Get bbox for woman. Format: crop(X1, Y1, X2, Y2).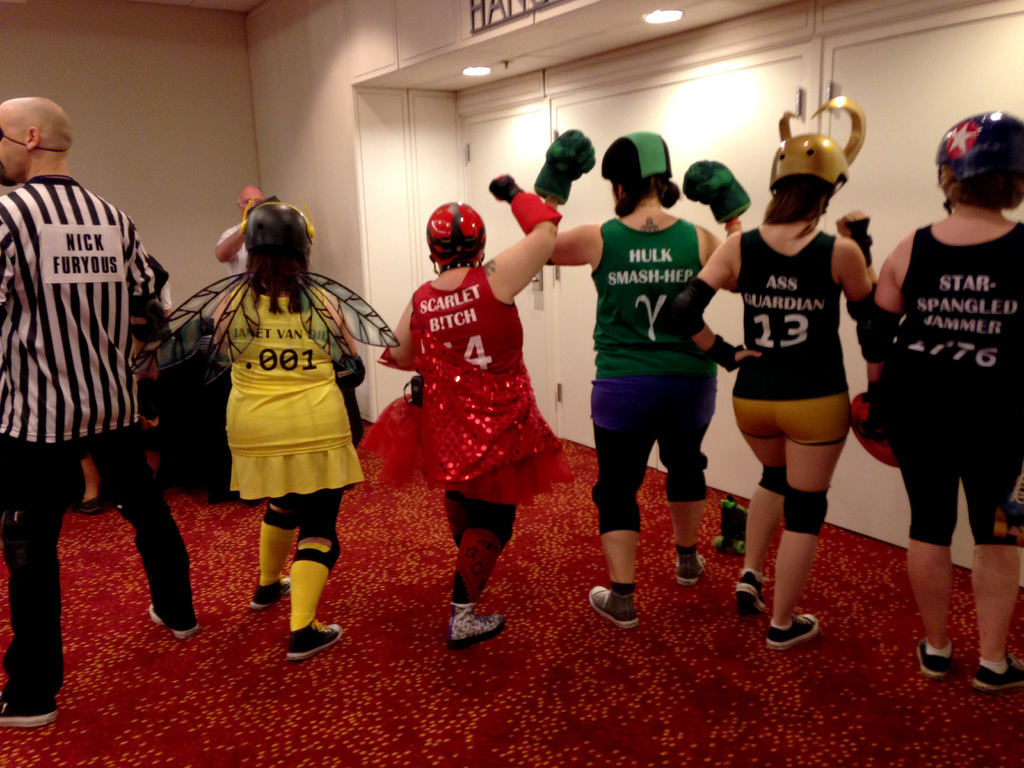
crop(861, 109, 1023, 692).
